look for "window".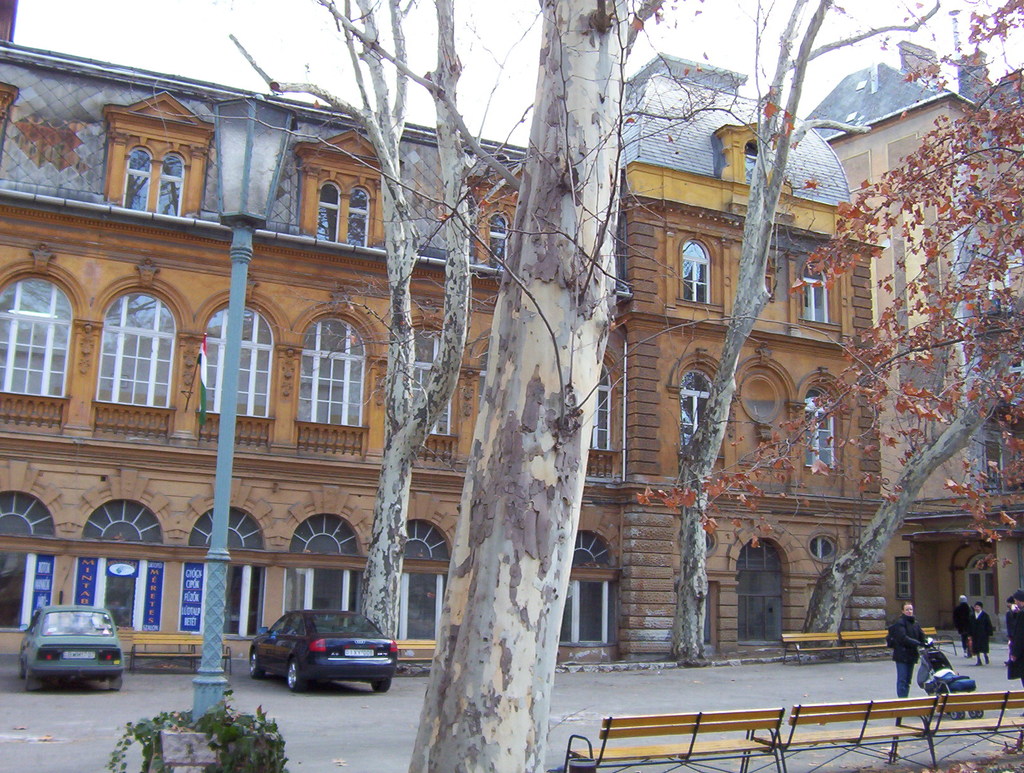
Found: left=891, top=557, right=915, bottom=602.
